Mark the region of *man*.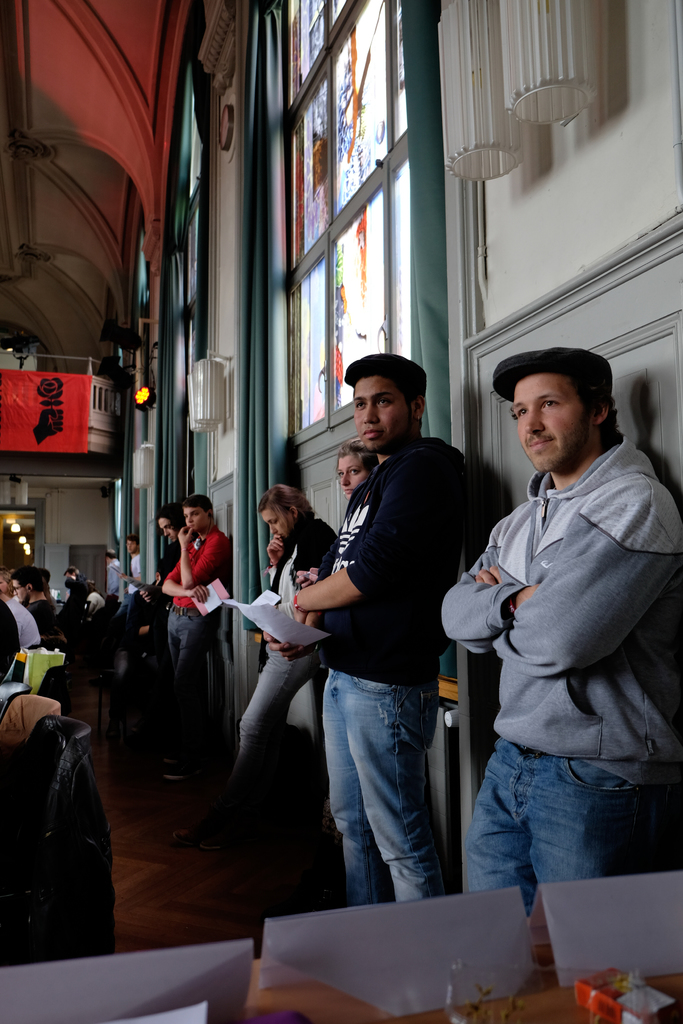
Region: <box>0,568,40,655</box>.
